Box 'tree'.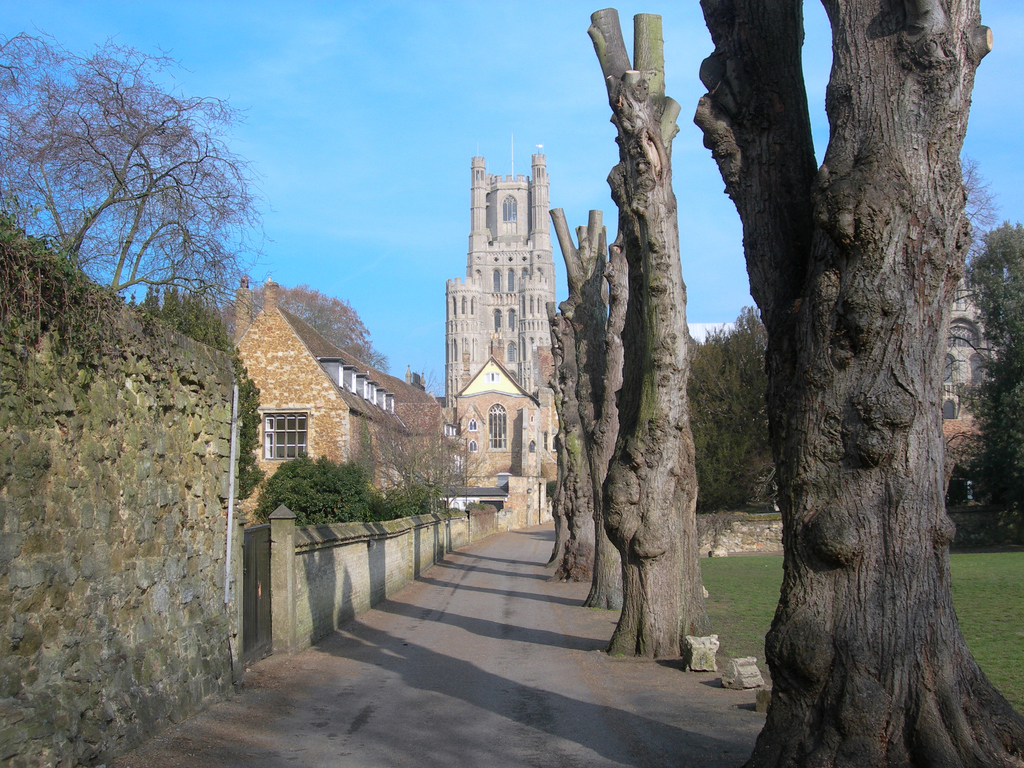
pyautogui.locateOnScreen(933, 216, 1023, 554).
